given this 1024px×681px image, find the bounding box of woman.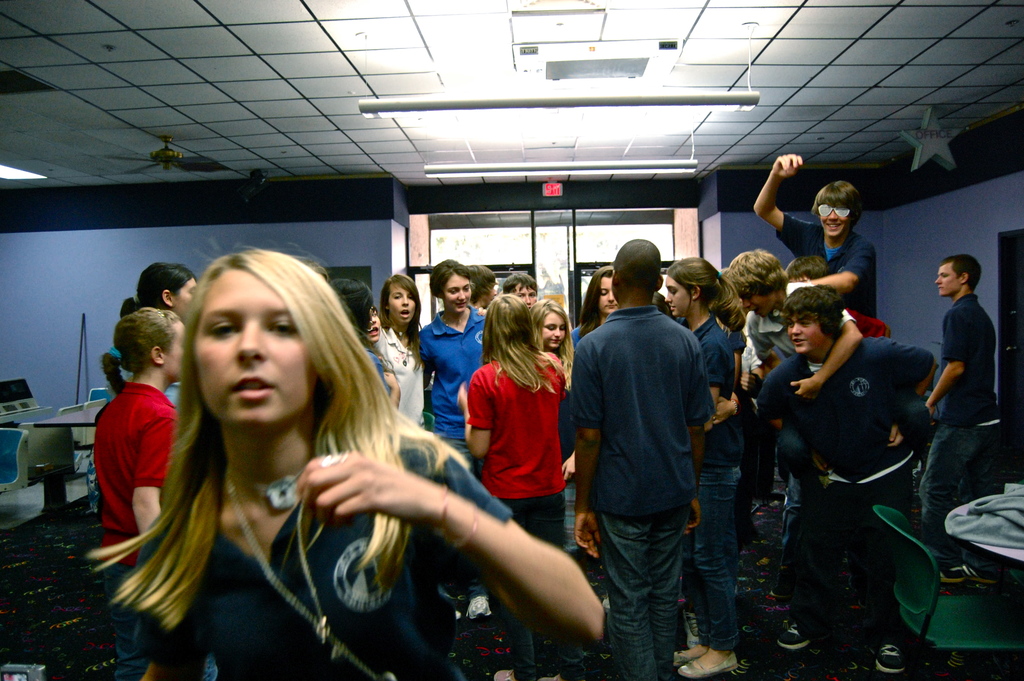
<box>373,275,428,425</box>.
